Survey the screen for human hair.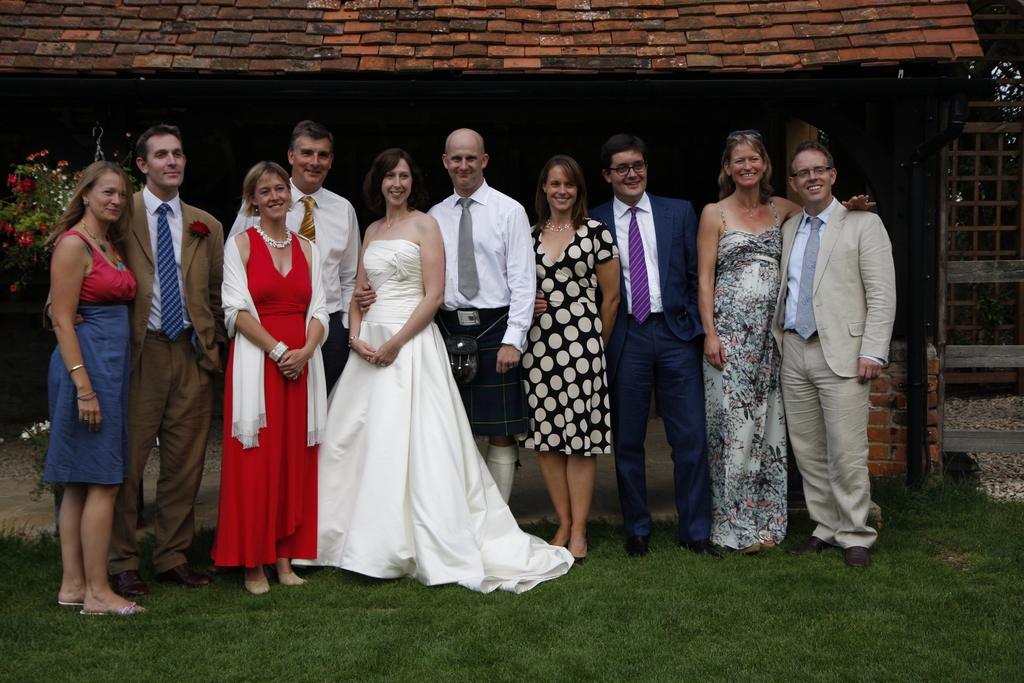
Survey found: <box>790,137,837,185</box>.
